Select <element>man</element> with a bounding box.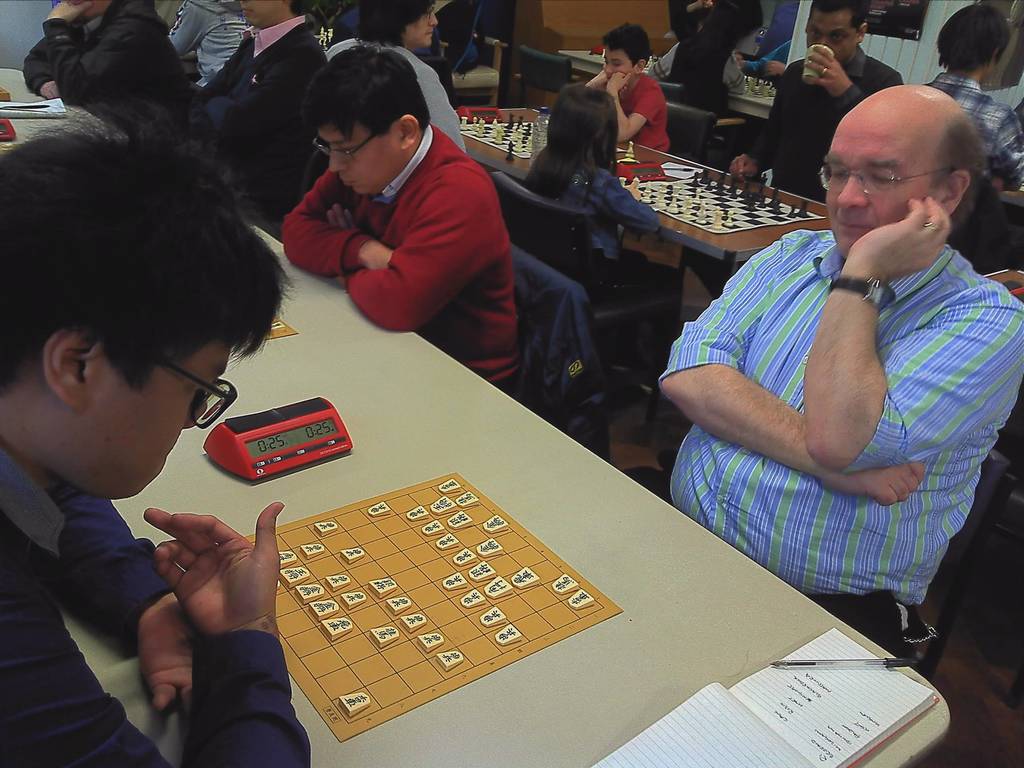
l=192, t=0, r=330, b=211.
